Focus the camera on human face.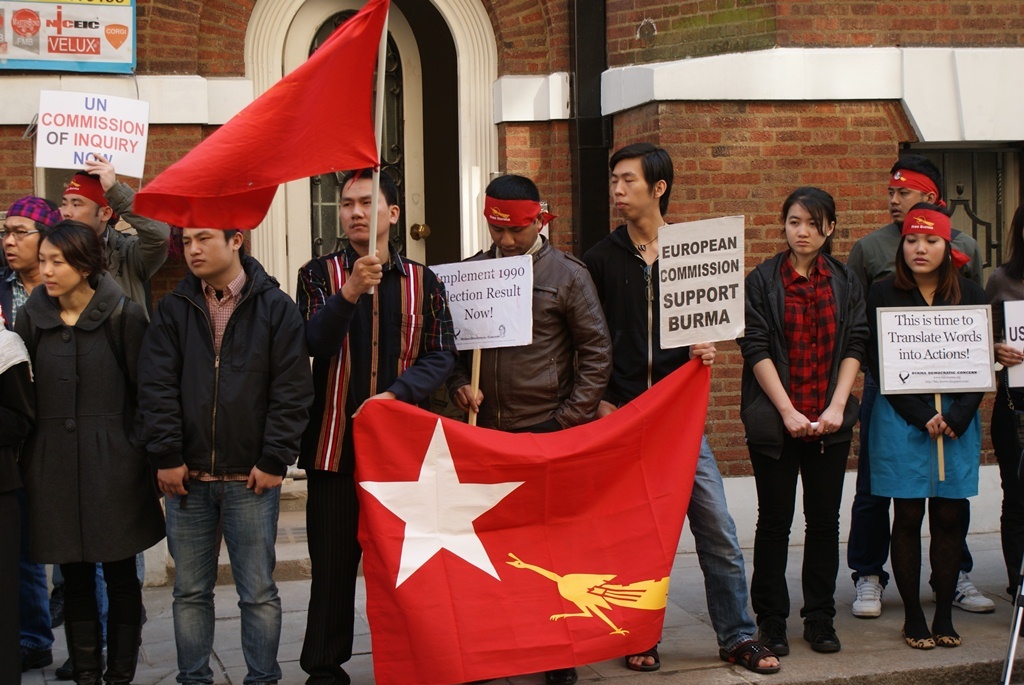
Focus region: box=[887, 185, 921, 225].
